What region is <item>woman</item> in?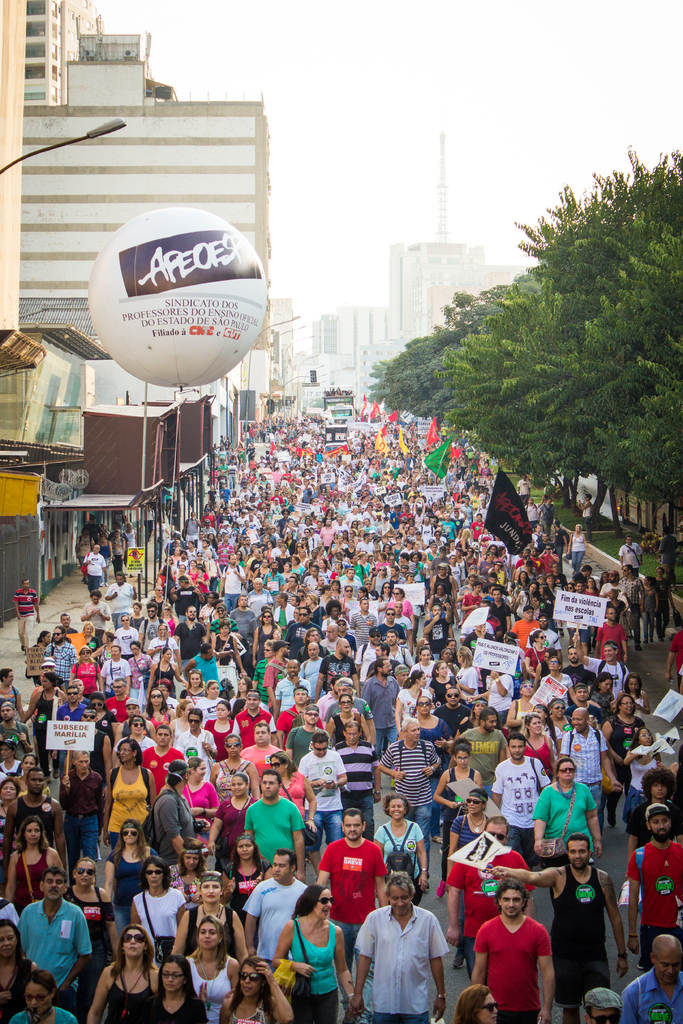
region(520, 627, 550, 674).
